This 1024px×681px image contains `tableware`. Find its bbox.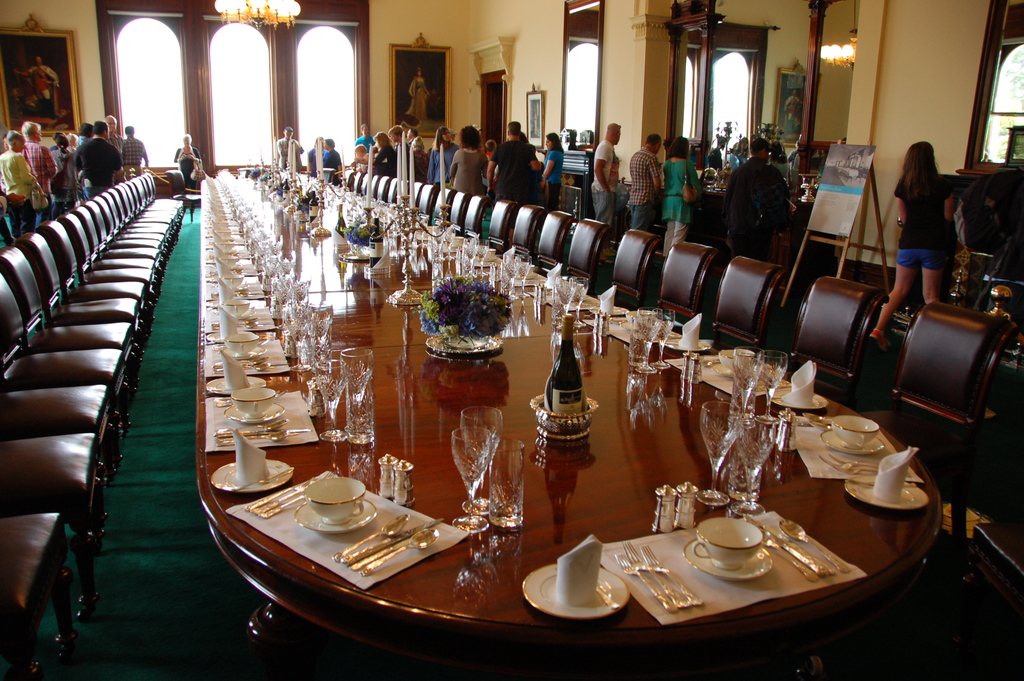
536 562 636 631.
